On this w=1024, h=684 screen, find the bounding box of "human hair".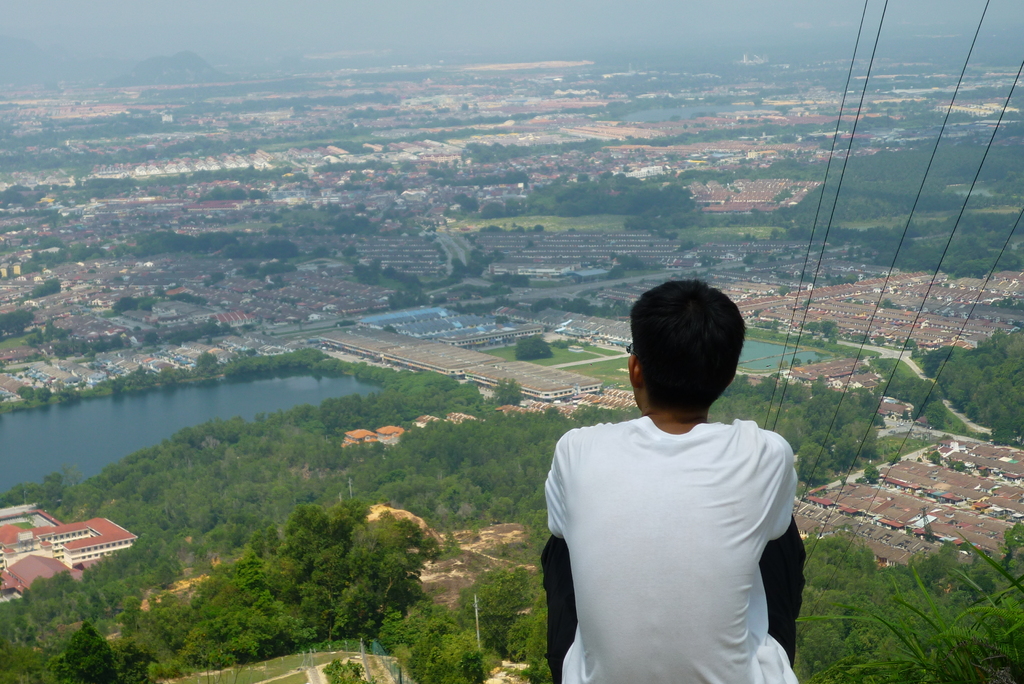
Bounding box: x1=623, y1=278, x2=742, y2=413.
